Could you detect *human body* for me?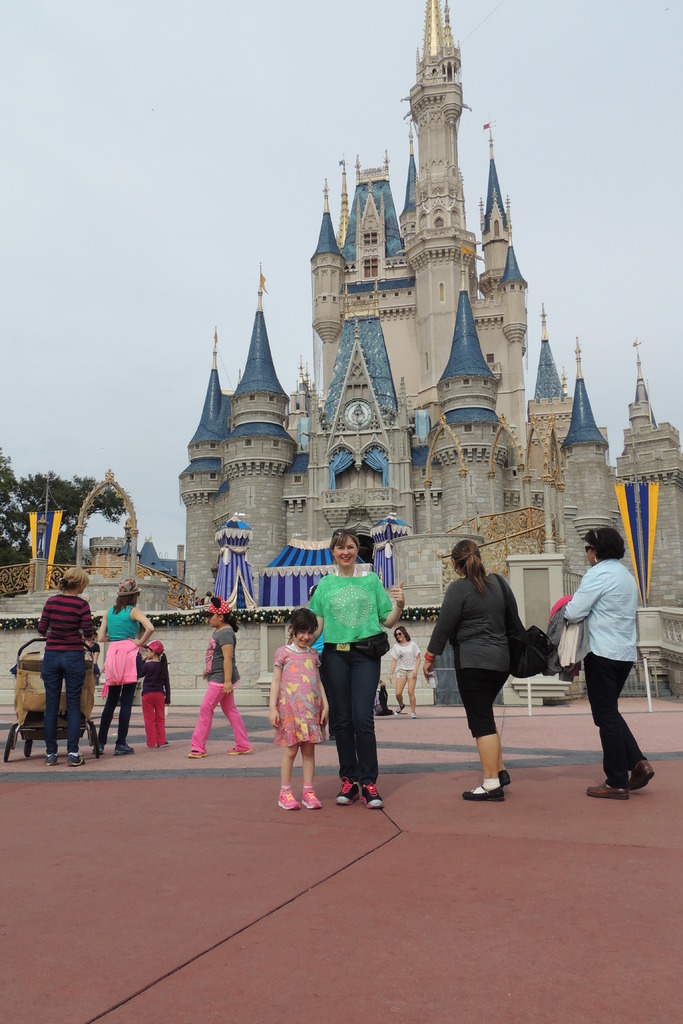
Detection result: [136,657,170,749].
